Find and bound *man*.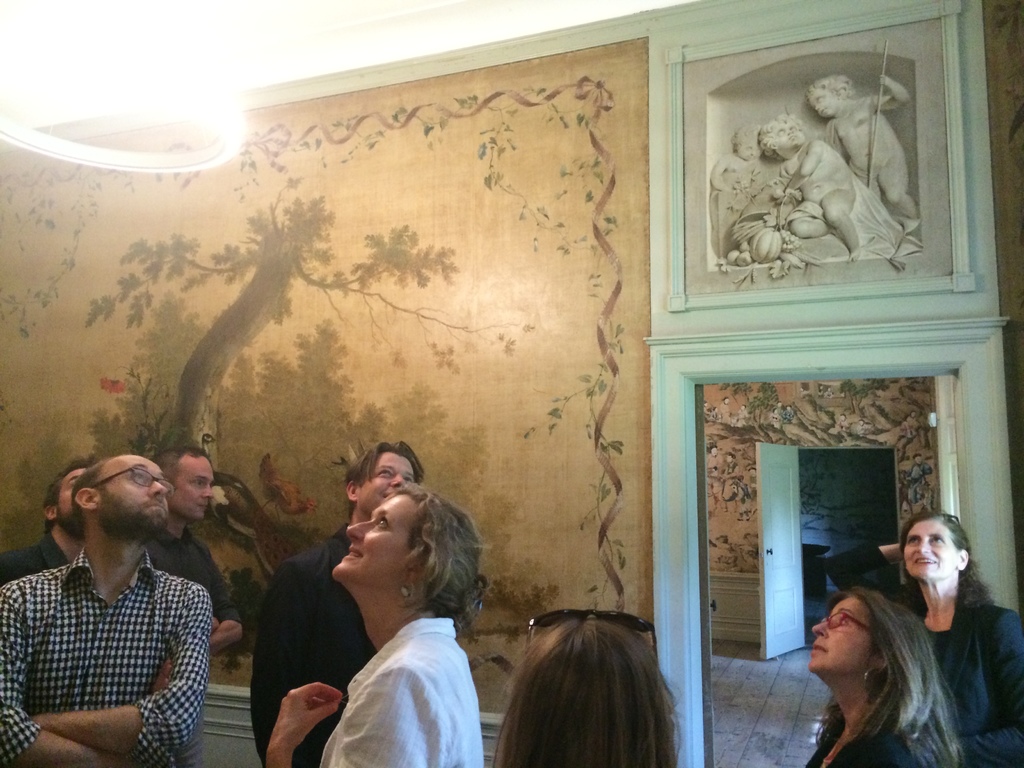
Bound: box(10, 439, 242, 760).
